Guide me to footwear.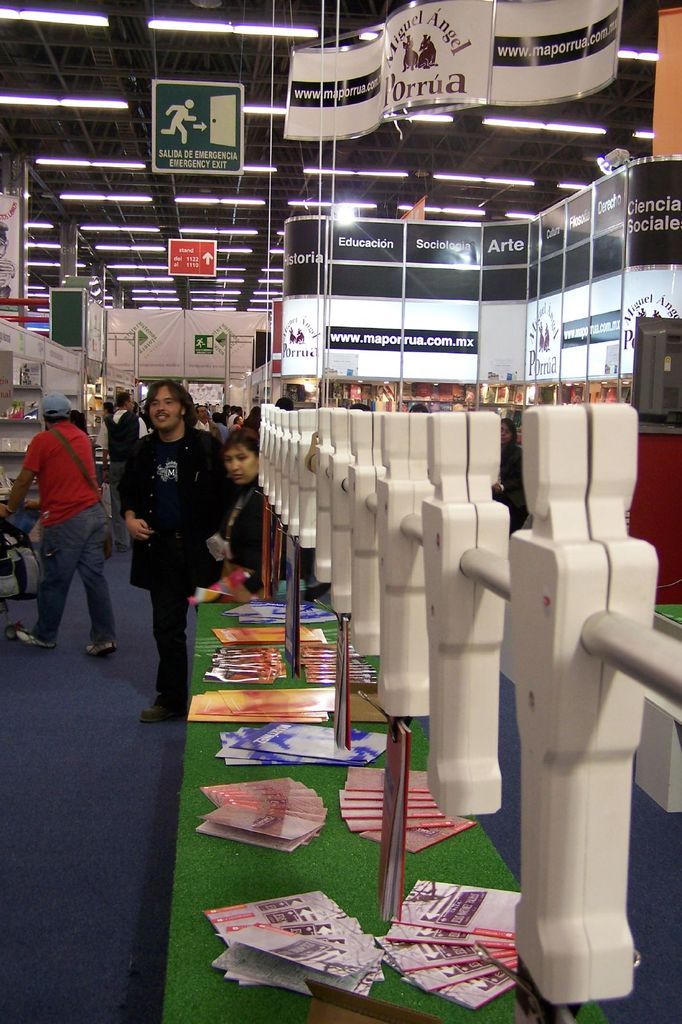
Guidance: select_region(16, 624, 56, 654).
